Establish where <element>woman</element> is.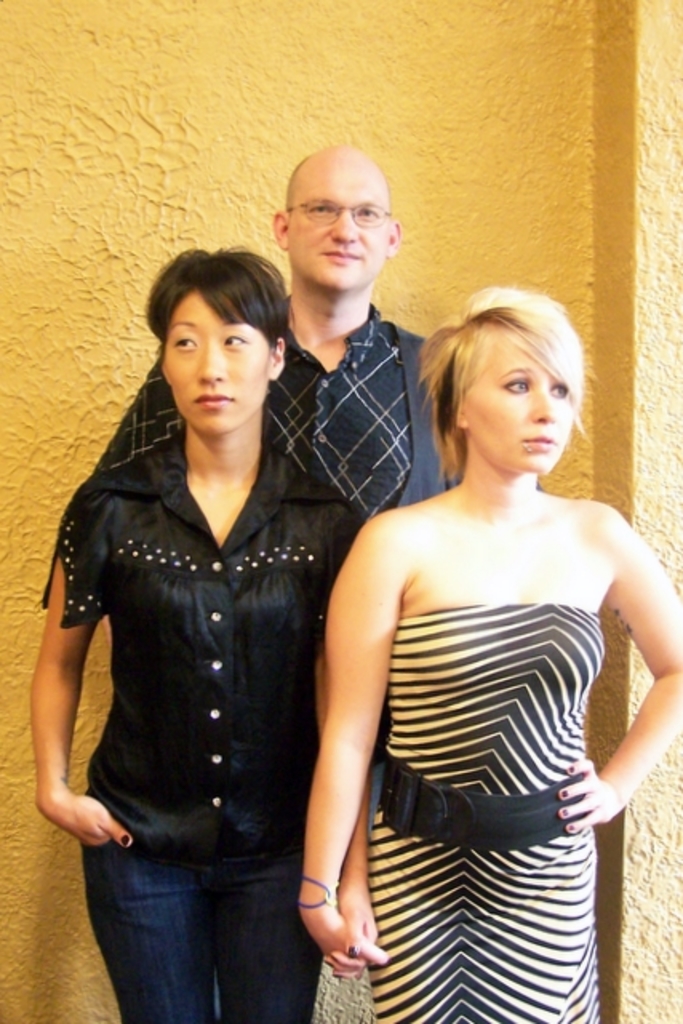
Established at rect(26, 248, 377, 1022).
